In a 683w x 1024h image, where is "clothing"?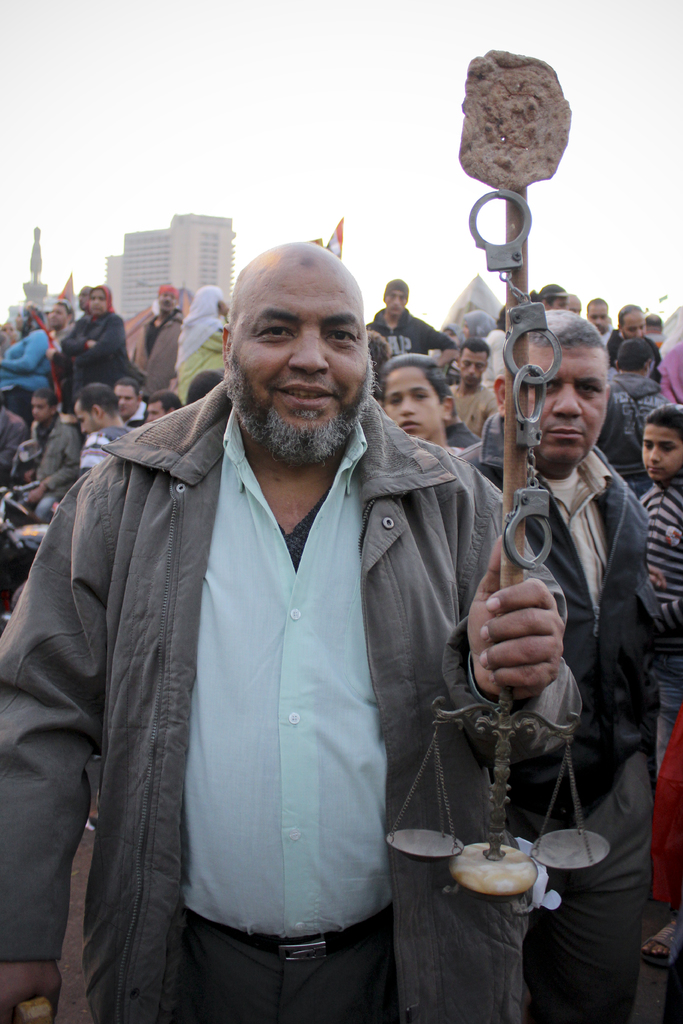
box=[53, 297, 130, 388].
